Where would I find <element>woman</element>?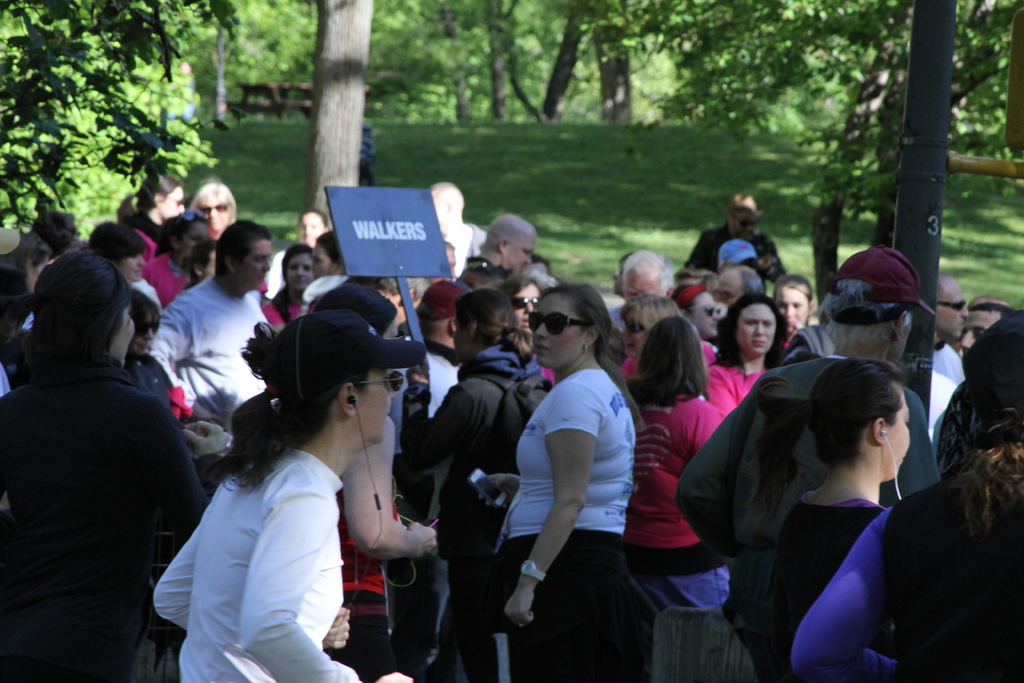
At select_region(159, 302, 391, 682).
